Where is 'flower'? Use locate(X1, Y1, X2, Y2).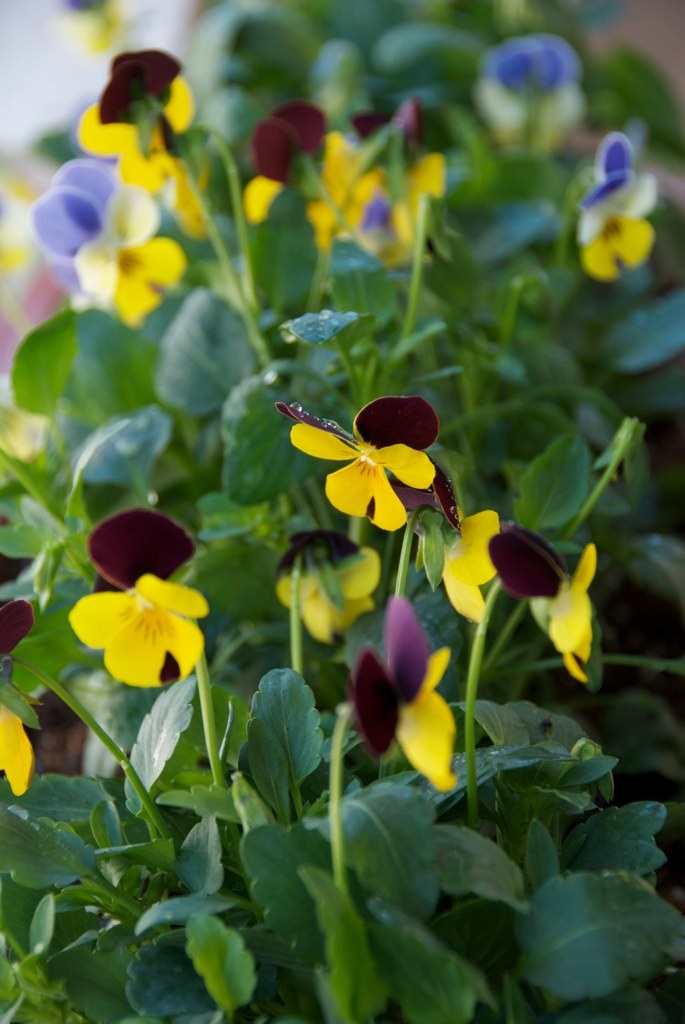
locate(0, 590, 46, 792).
